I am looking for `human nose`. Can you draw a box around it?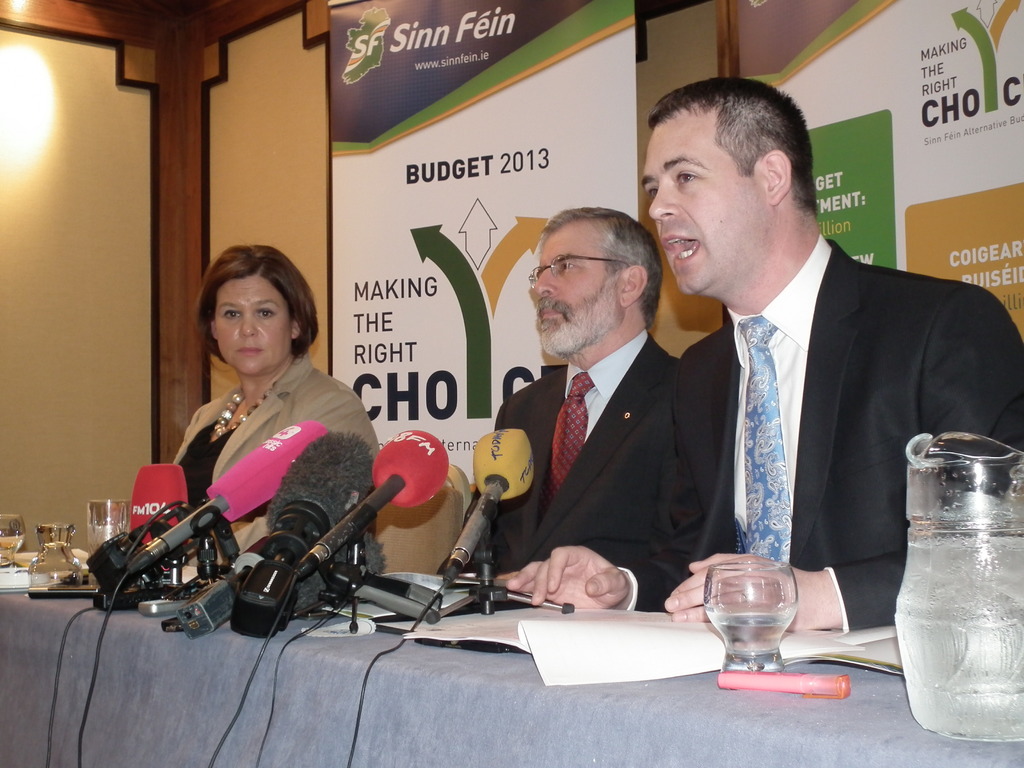
Sure, the bounding box is pyautogui.locateOnScreen(647, 184, 679, 223).
